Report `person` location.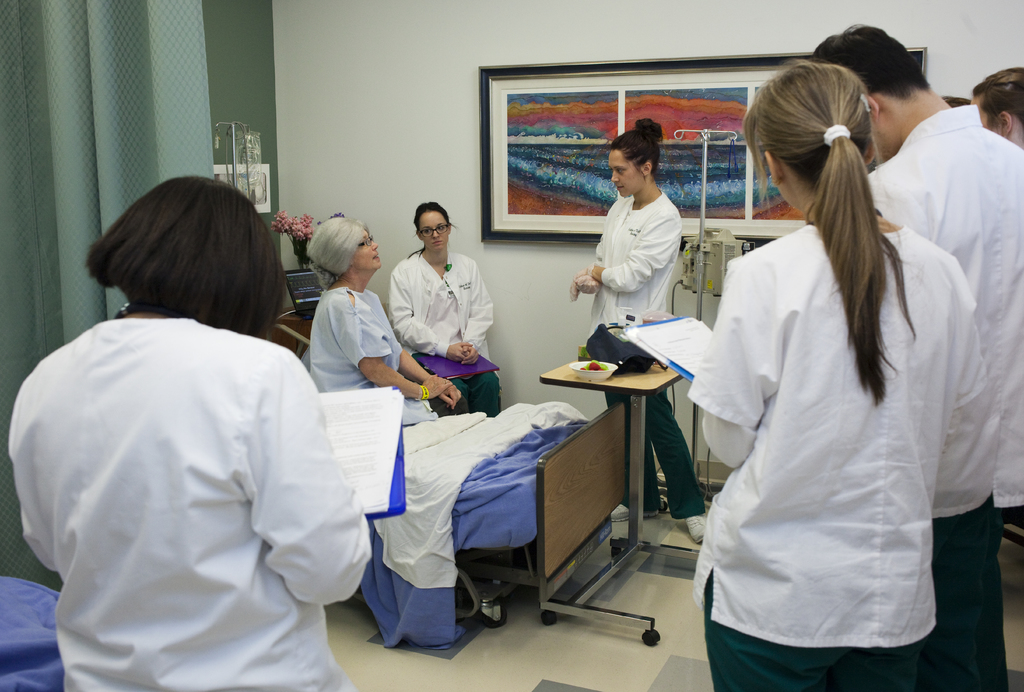
Report: 804:14:1023:691.
